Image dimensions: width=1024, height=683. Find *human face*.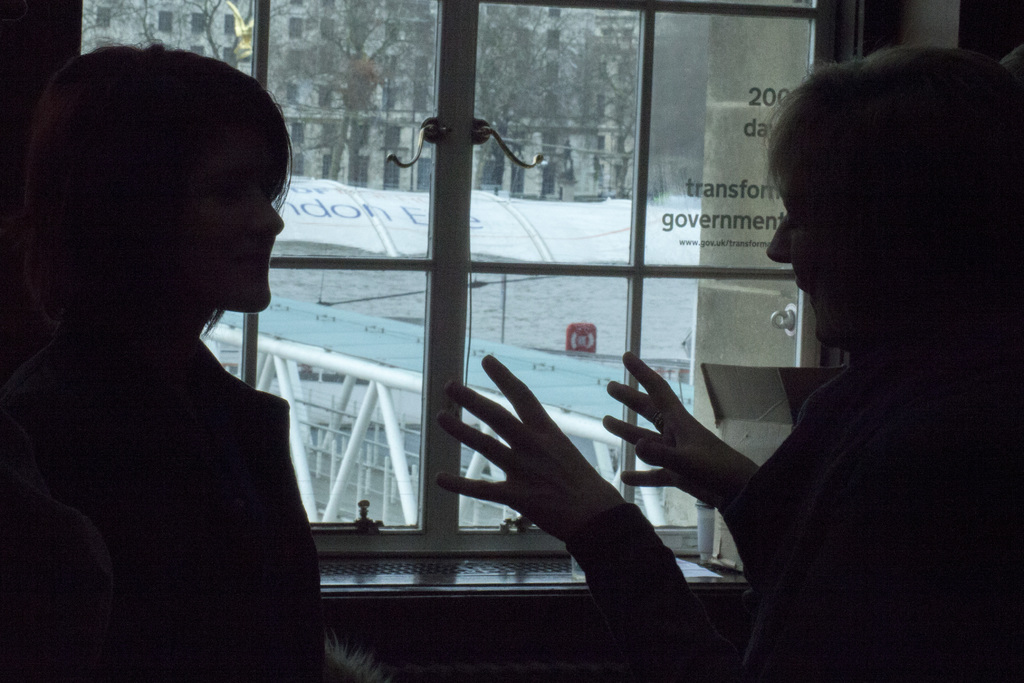
<bbox>231, 189, 282, 309</bbox>.
